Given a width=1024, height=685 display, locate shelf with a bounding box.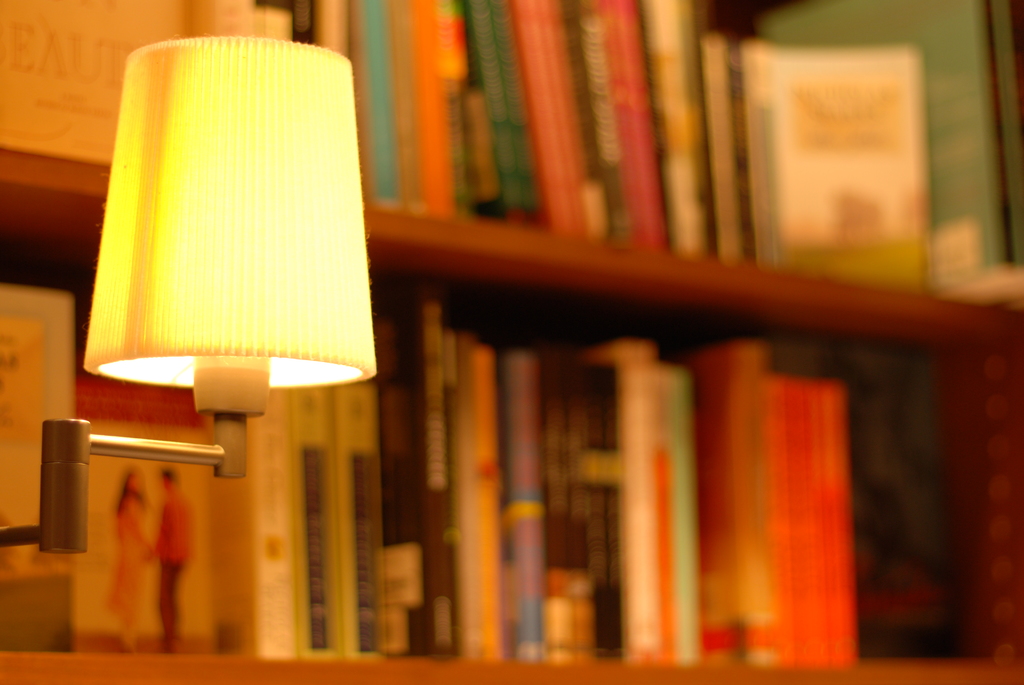
Located: BBox(0, 150, 1023, 682).
